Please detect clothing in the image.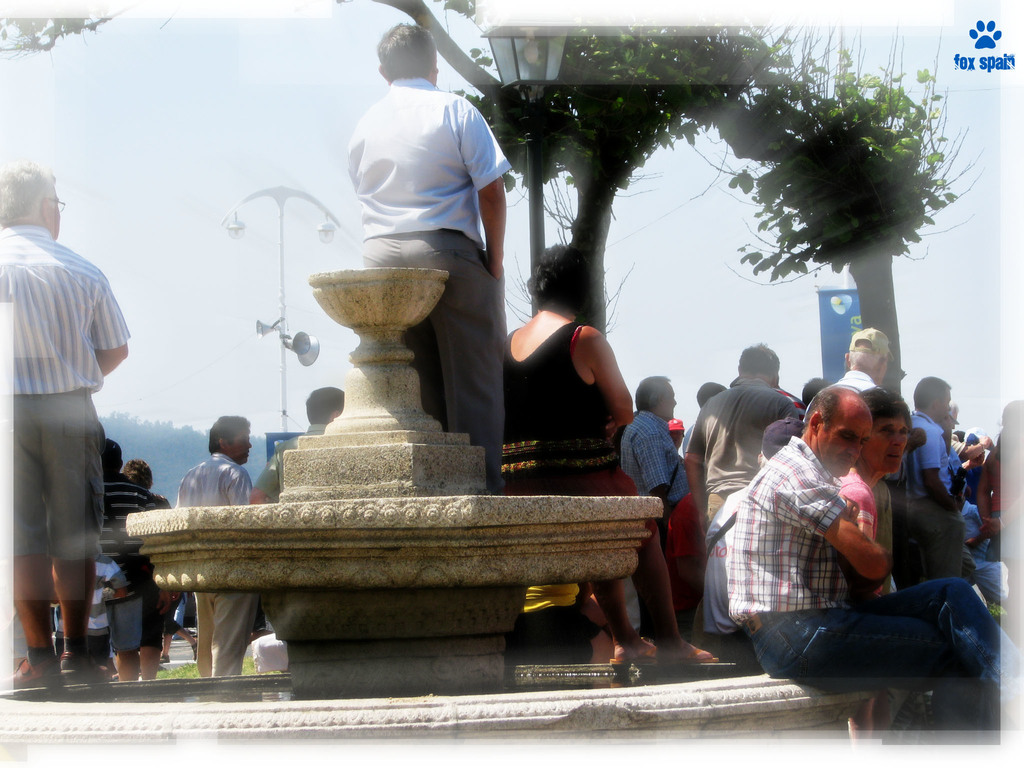
[685,368,792,543].
